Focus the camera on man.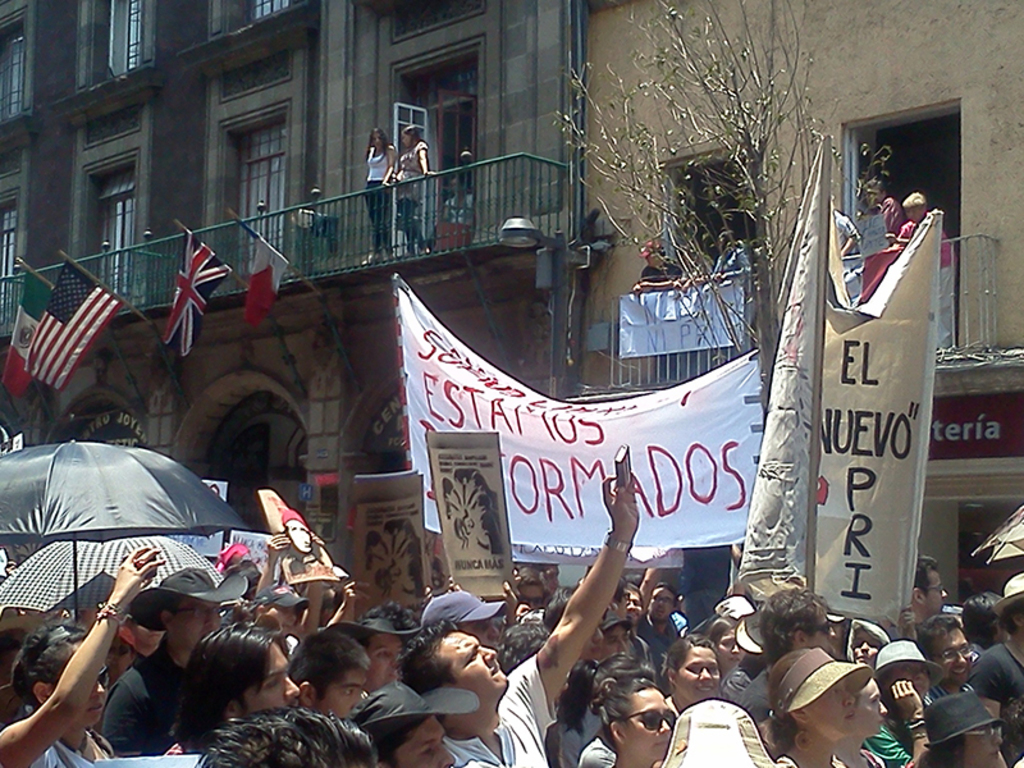
Focus region: bbox(632, 243, 689, 387).
